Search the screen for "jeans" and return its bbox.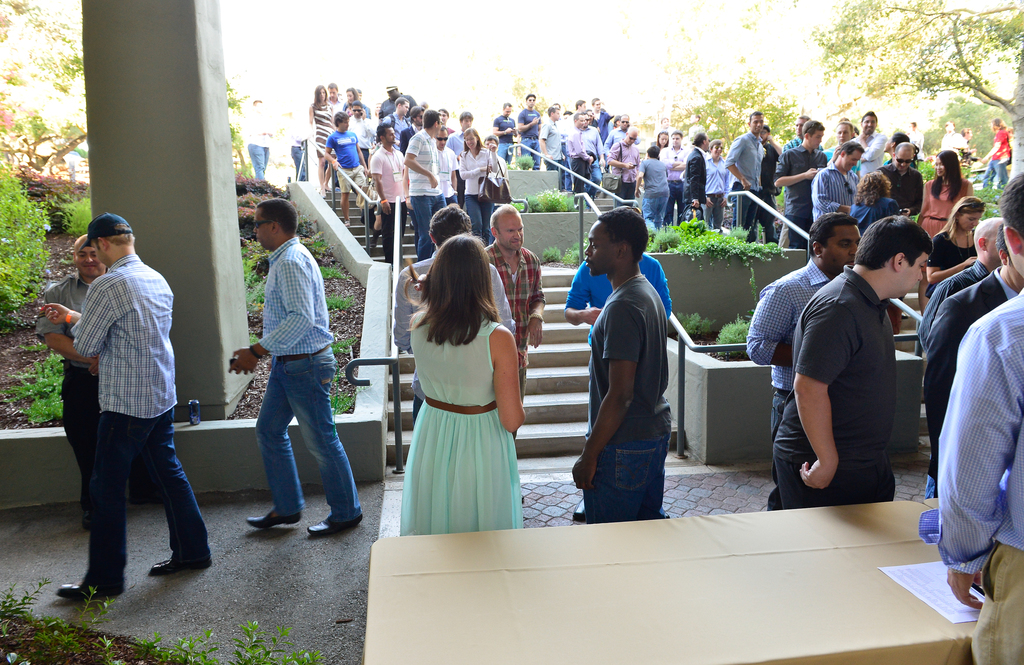
Found: bbox(591, 165, 602, 201).
